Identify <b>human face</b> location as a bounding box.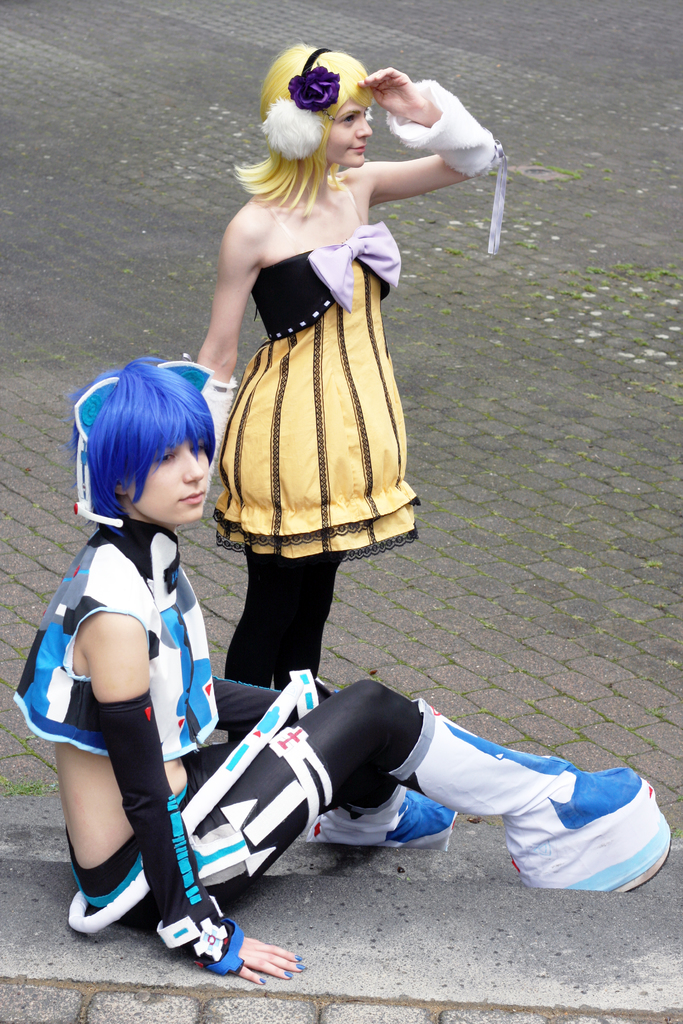
locate(127, 435, 215, 520).
